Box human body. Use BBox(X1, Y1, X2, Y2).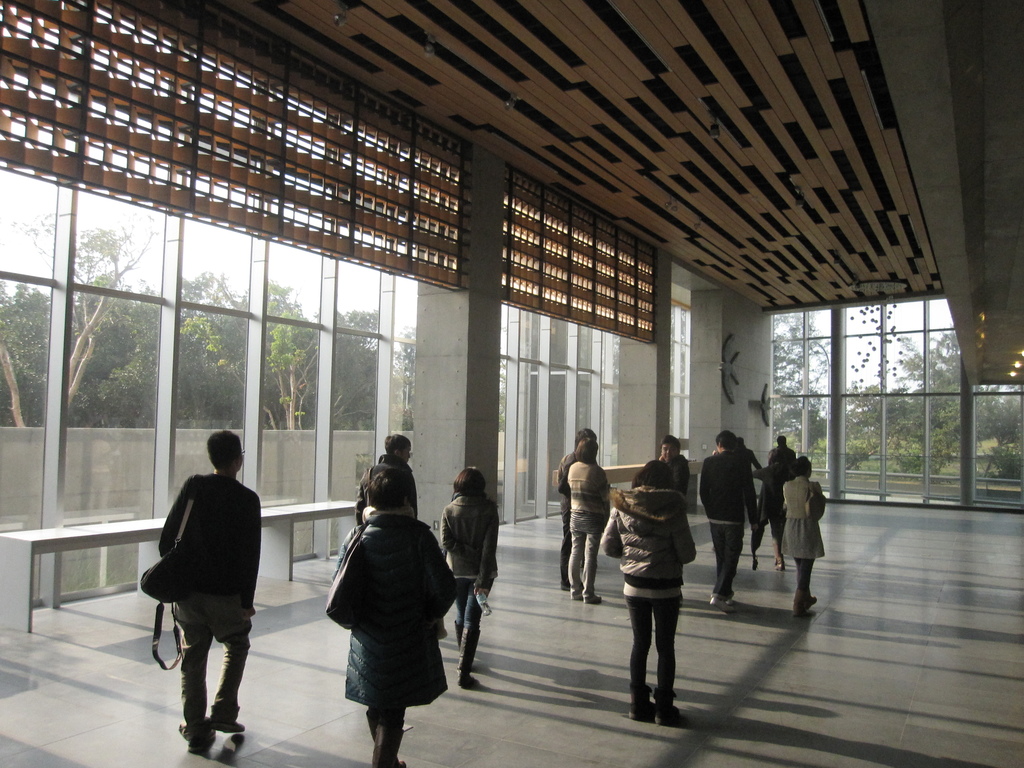
BBox(778, 474, 836, 617).
